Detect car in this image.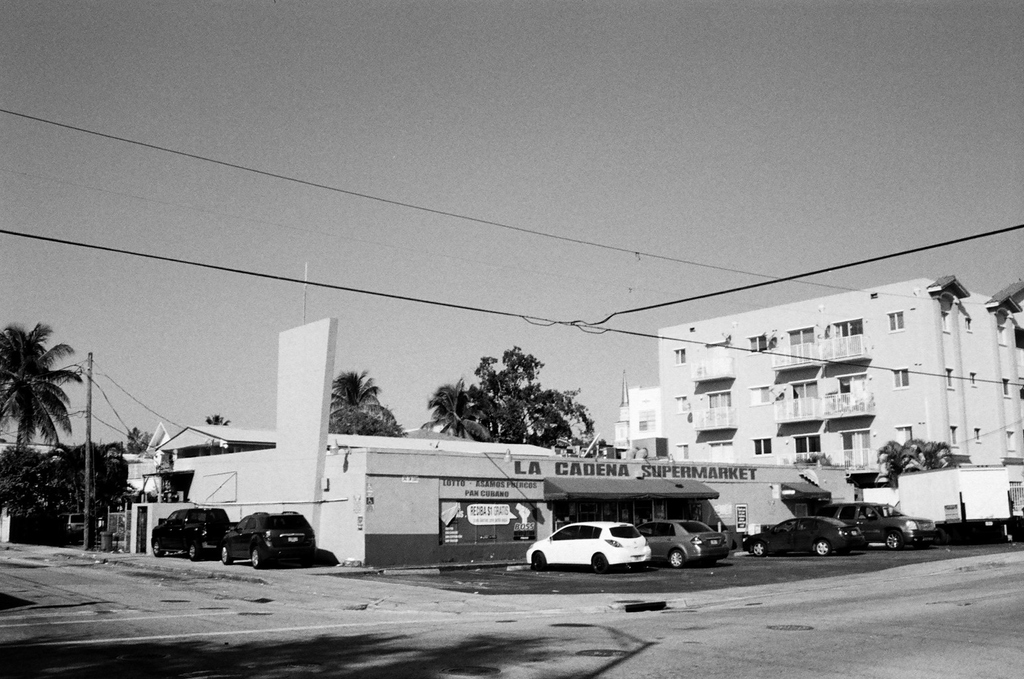
Detection: 521:515:653:570.
